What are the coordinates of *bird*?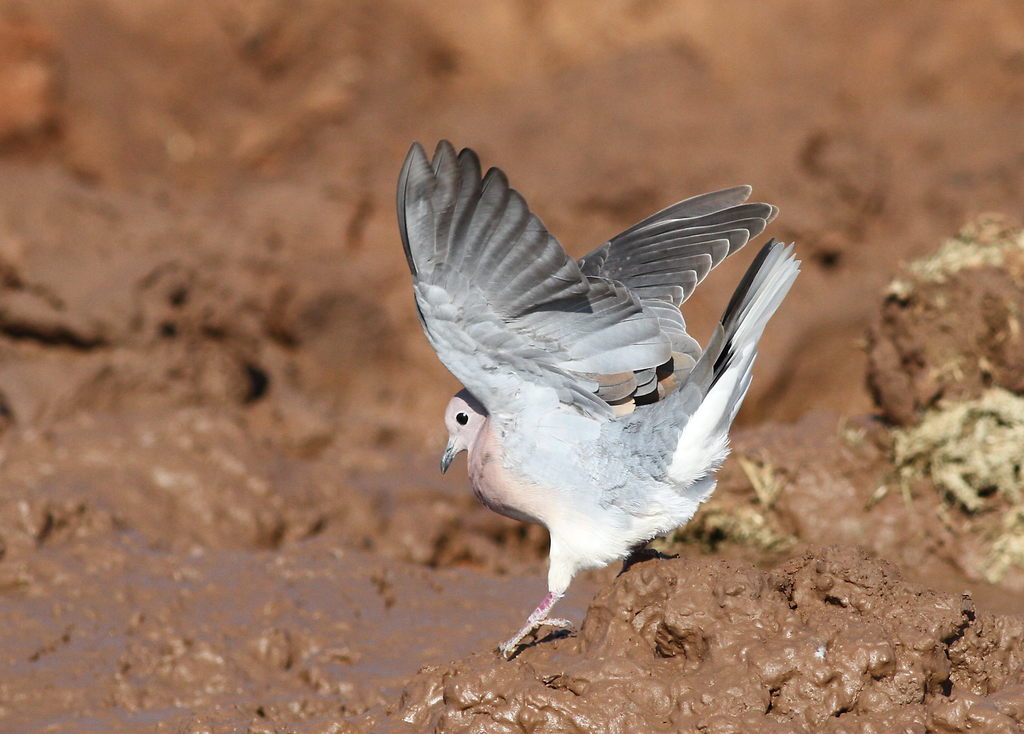
387:146:788:666.
